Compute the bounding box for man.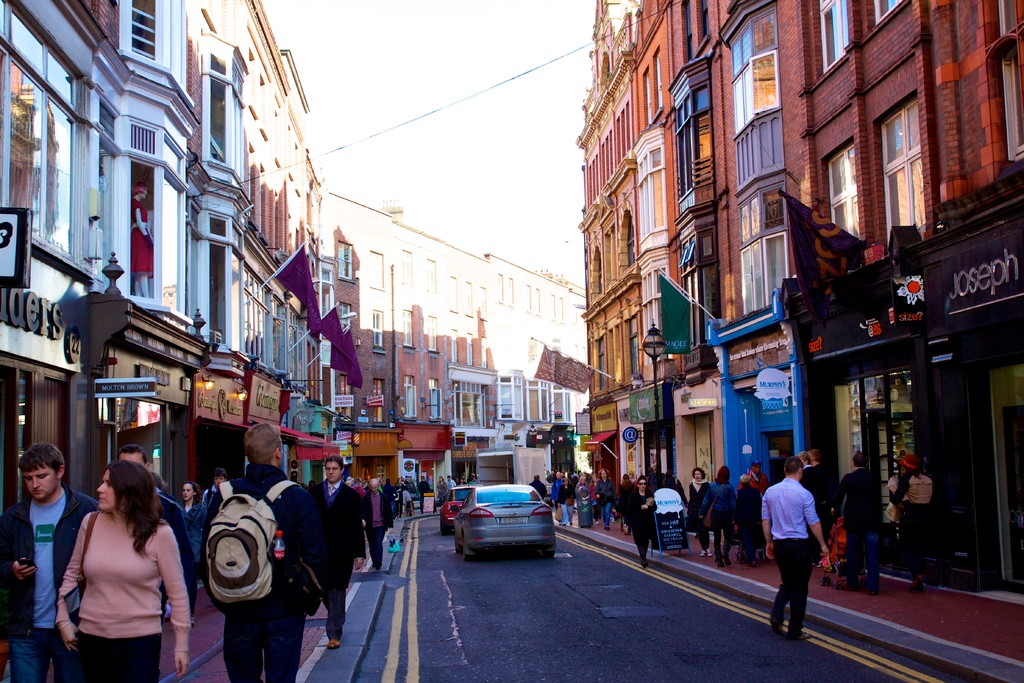
bbox=[836, 447, 883, 597].
